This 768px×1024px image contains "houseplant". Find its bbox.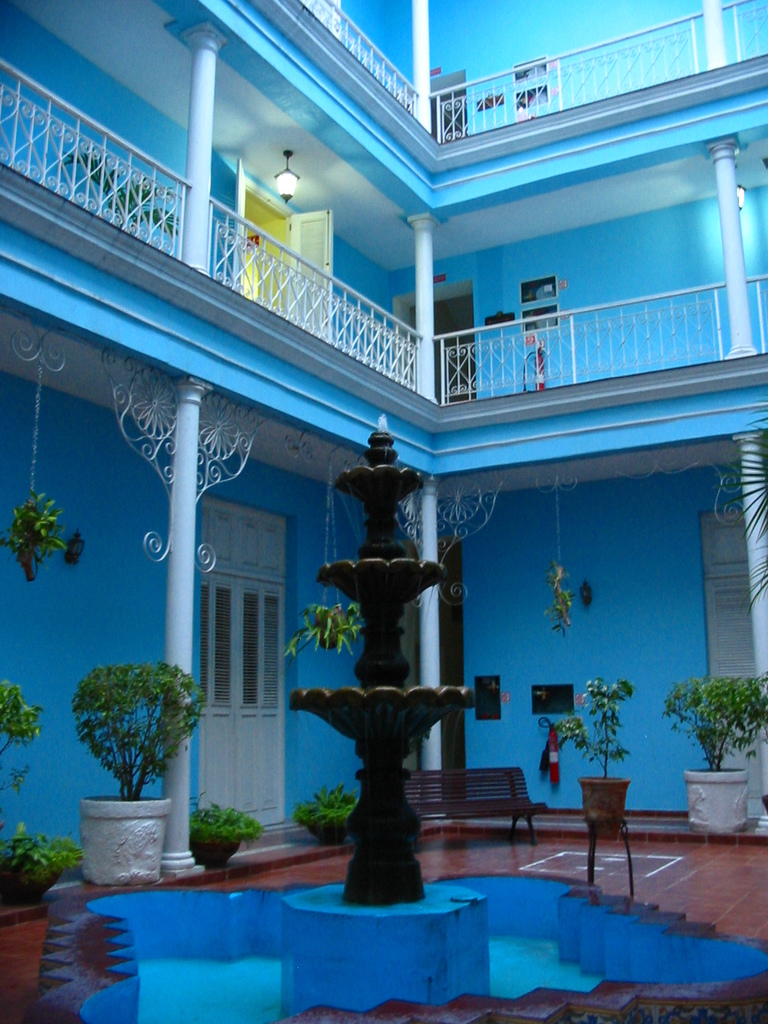
l=561, t=680, r=630, b=844.
